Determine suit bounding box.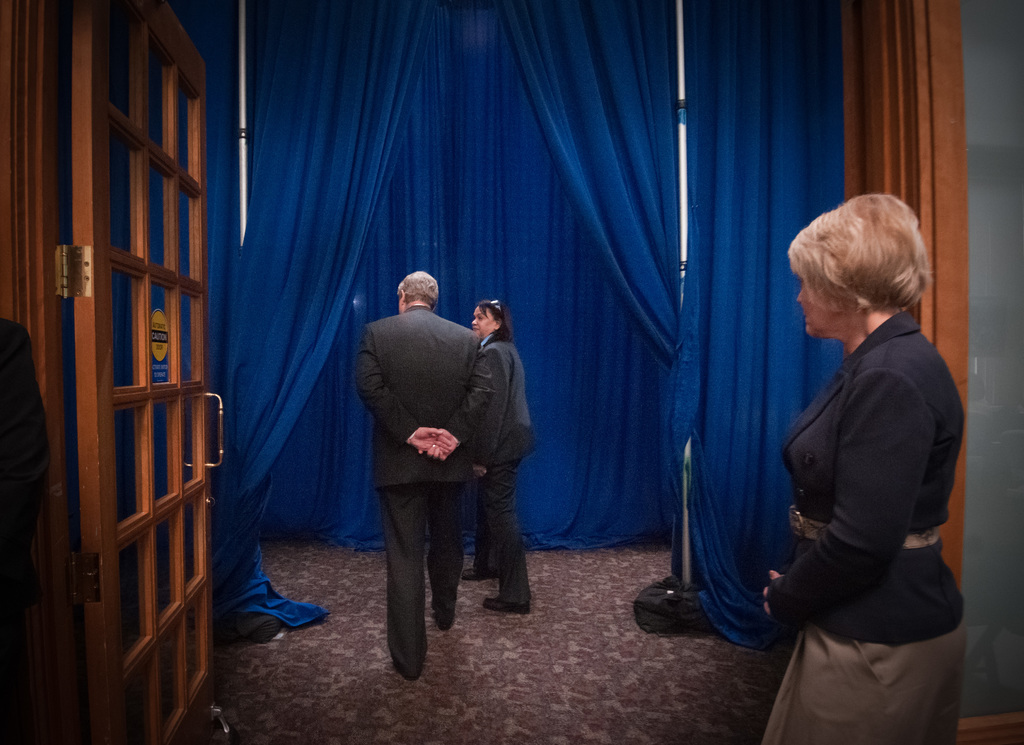
Determined: (472, 335, 535, 604).
